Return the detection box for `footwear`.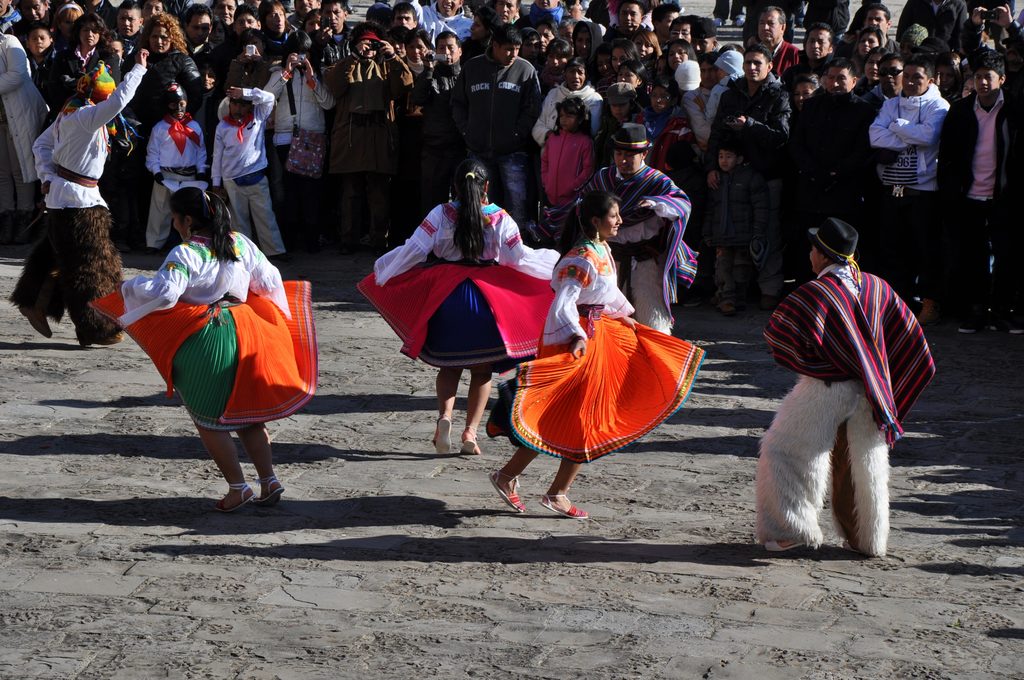
[763, 537, 808, 553].
